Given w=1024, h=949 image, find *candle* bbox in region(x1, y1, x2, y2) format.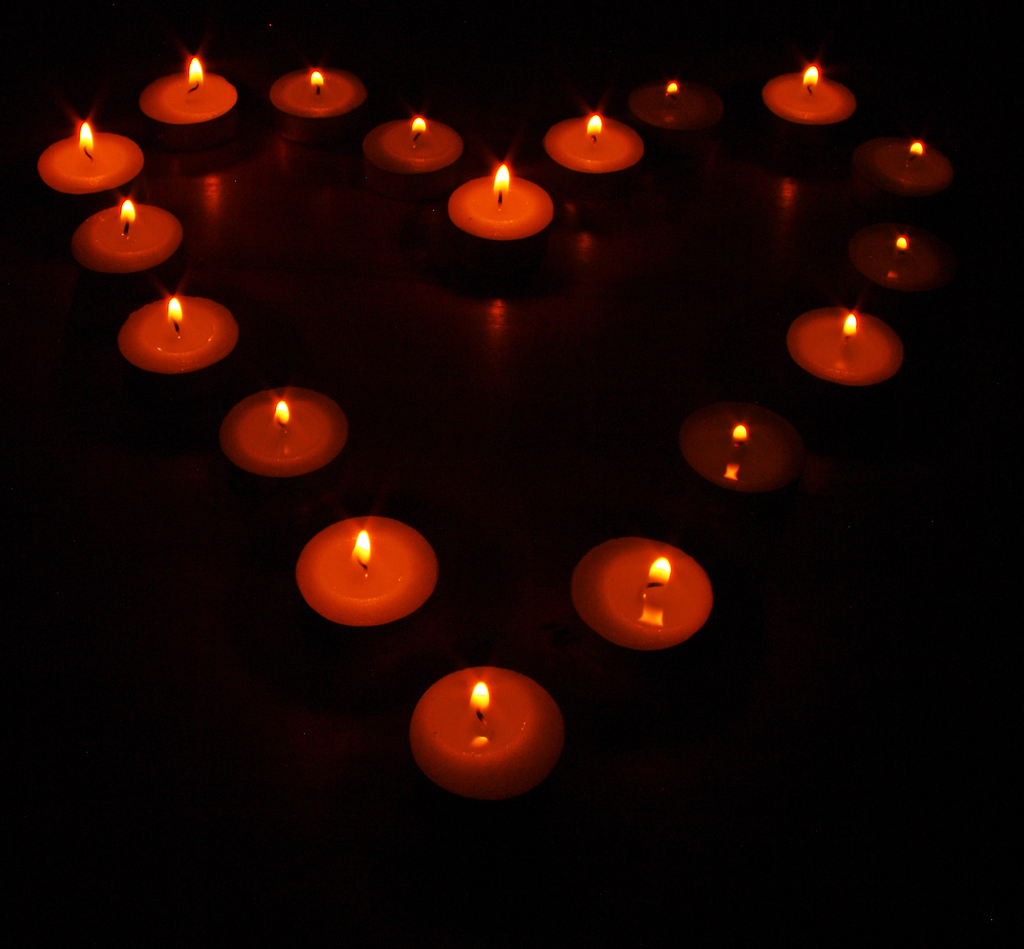
region(387, 652, 564, 816).
